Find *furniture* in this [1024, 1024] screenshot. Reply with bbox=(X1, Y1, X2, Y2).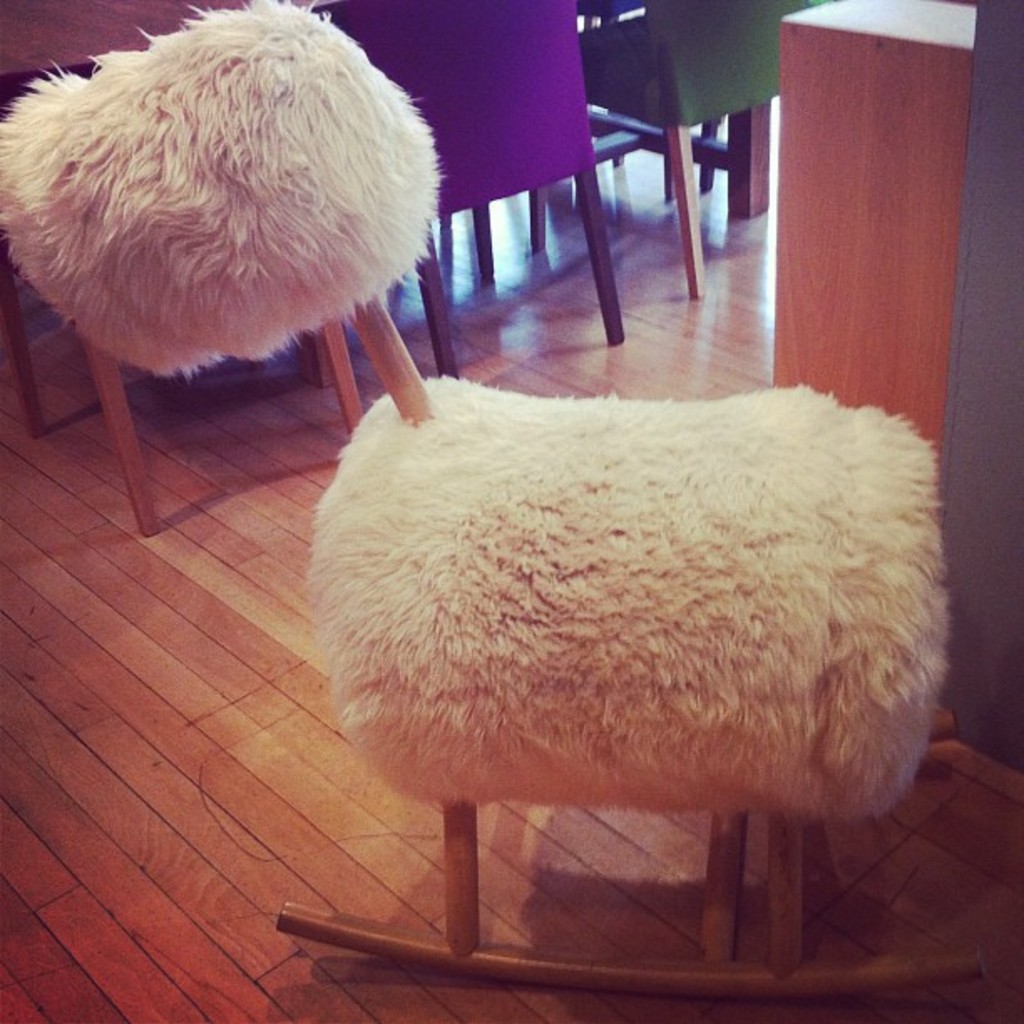
bbox=(770, 0, 974, 452).
